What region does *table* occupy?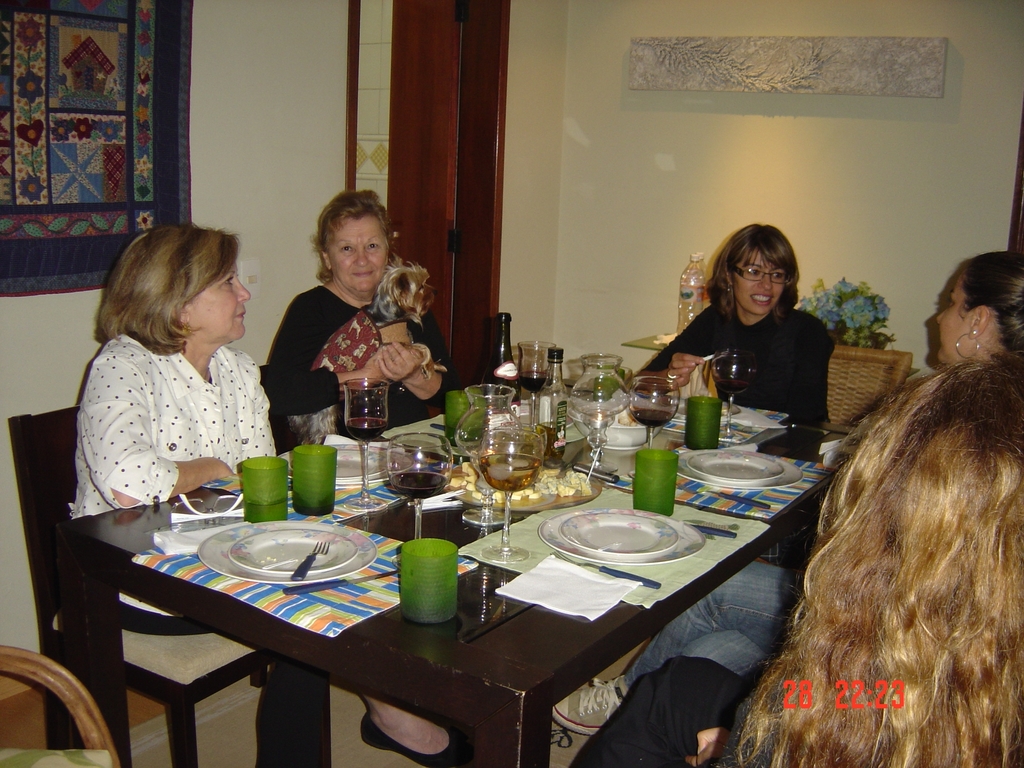
{"x1": 58, "y1": 405, "x2": 848, "y2": 761}.
